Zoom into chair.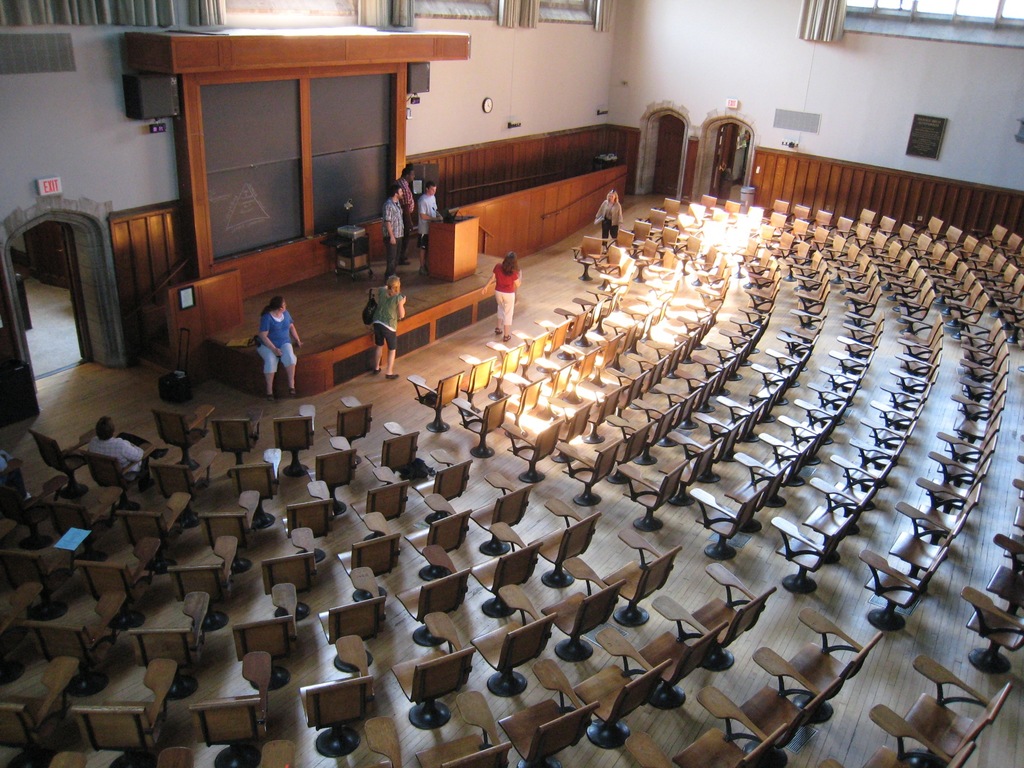
Zoom target: l=488, t=341, r=525, b=399.
